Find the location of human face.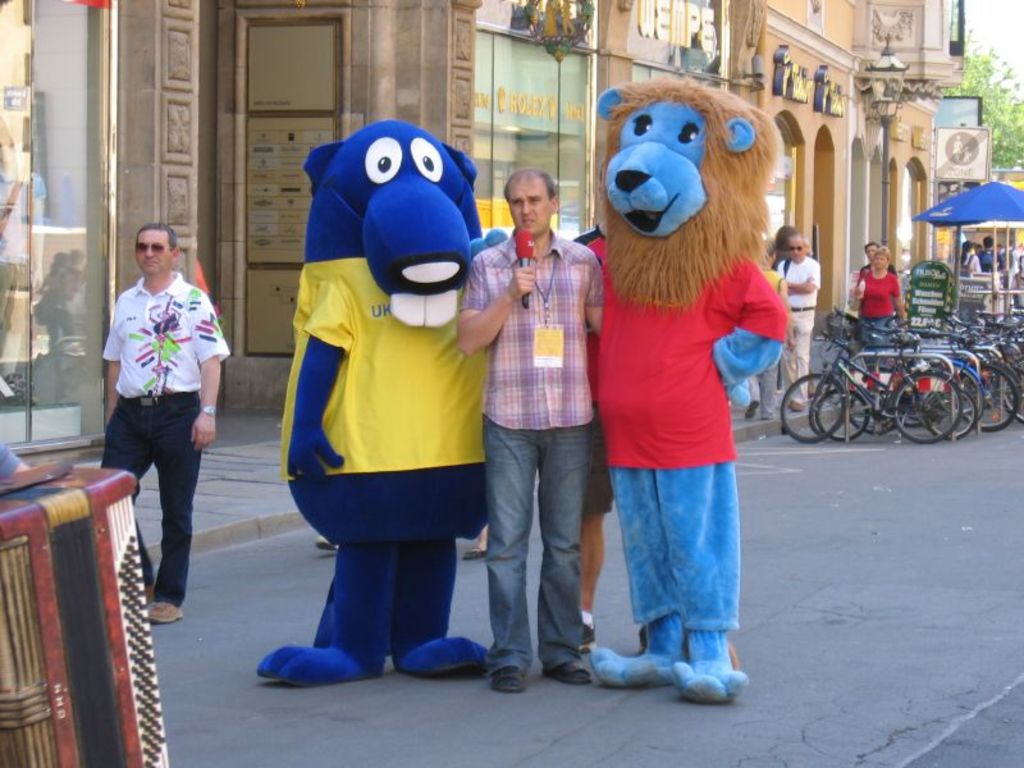
Location: {"left": 867, "top": 244, "right": 879, "bottom": 256}.
